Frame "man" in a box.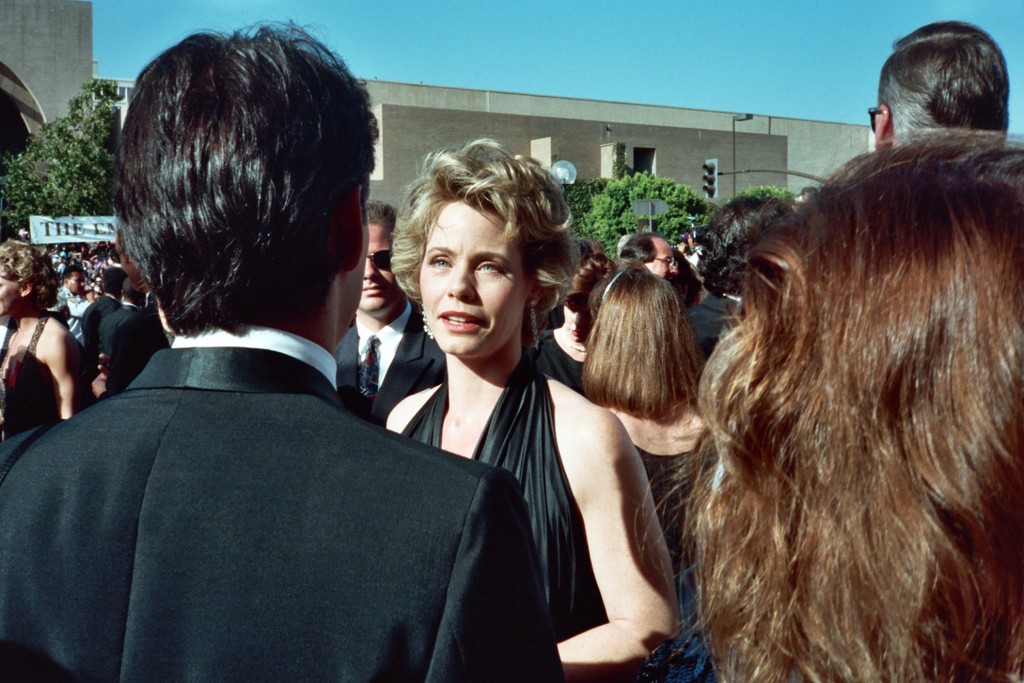
box(620, 229, 680, 283).
